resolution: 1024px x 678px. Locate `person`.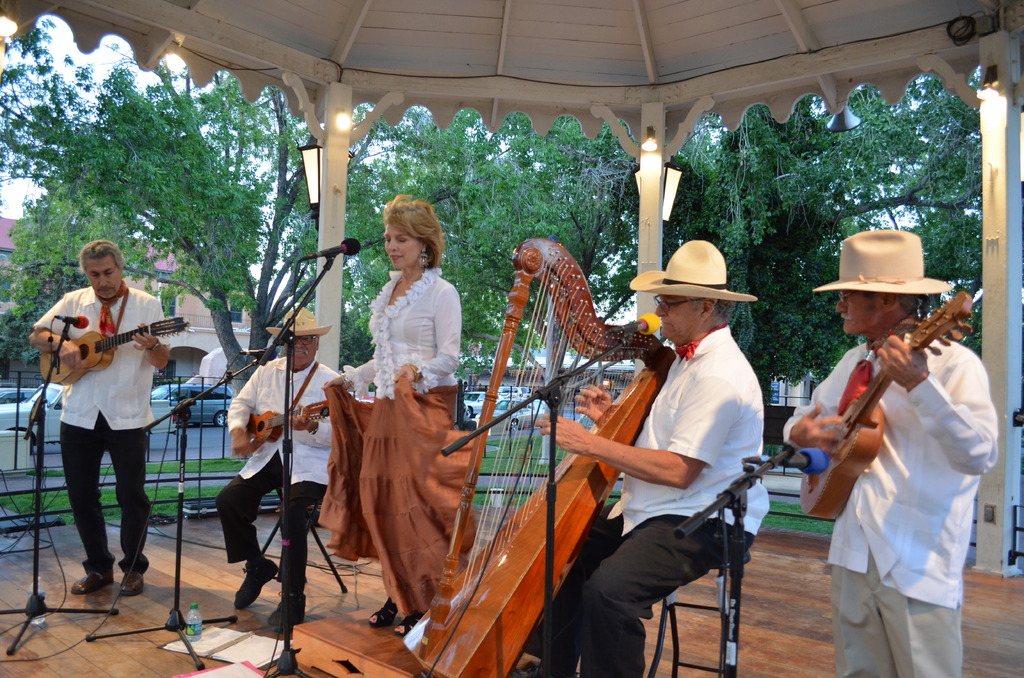
bbox=[24, 236, 175, 598].
